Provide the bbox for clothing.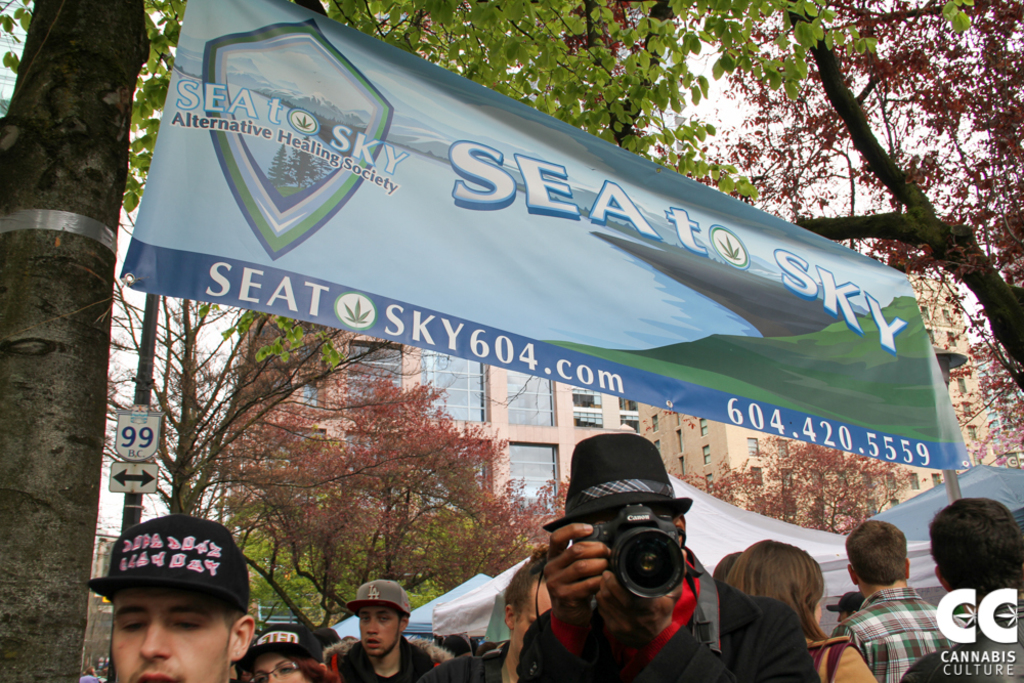
{"left": 897, "top": 631, "right": 1023, "bottom": 682}.
